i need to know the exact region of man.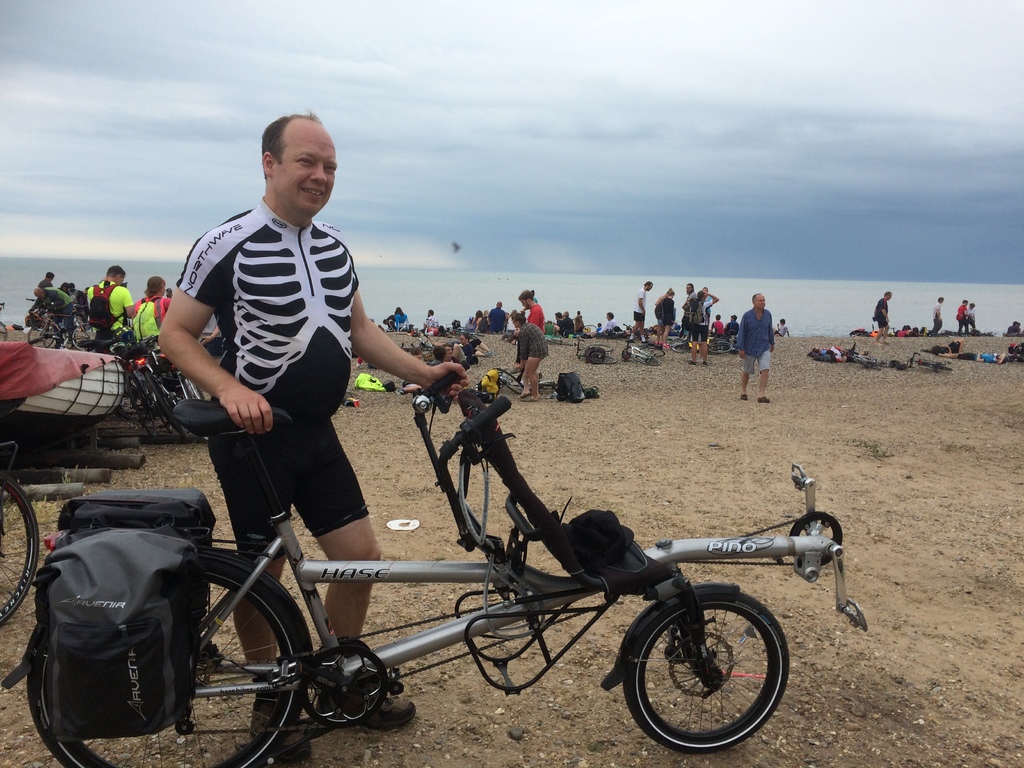
Region: rect(518, 288, 546, 337).
